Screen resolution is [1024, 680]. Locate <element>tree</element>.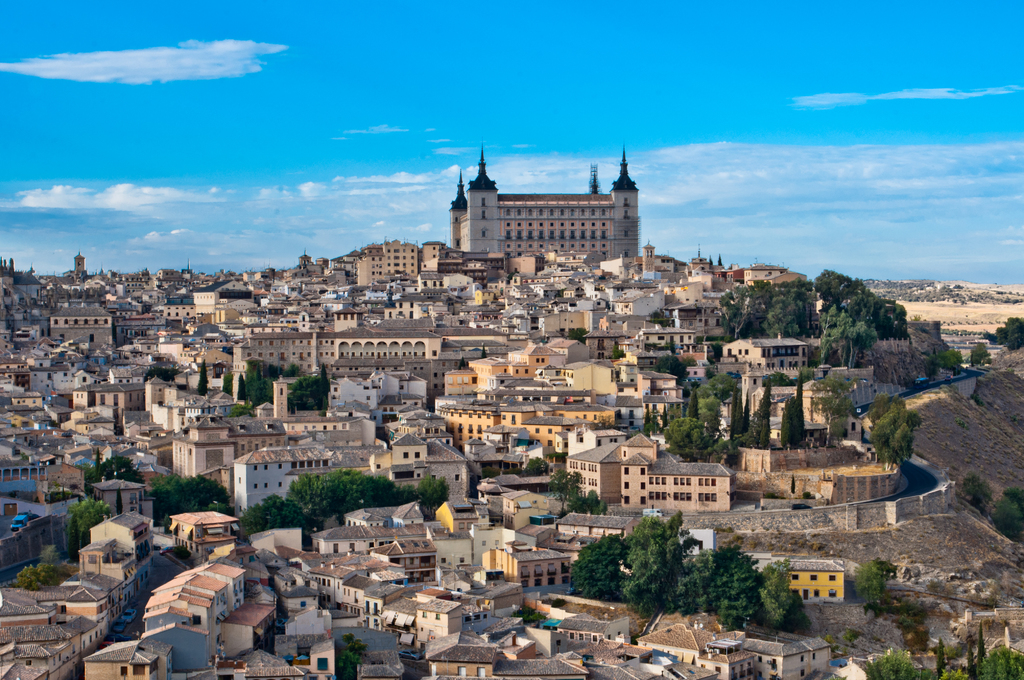
x1=222, y1=366, x2=233, y2=397.
